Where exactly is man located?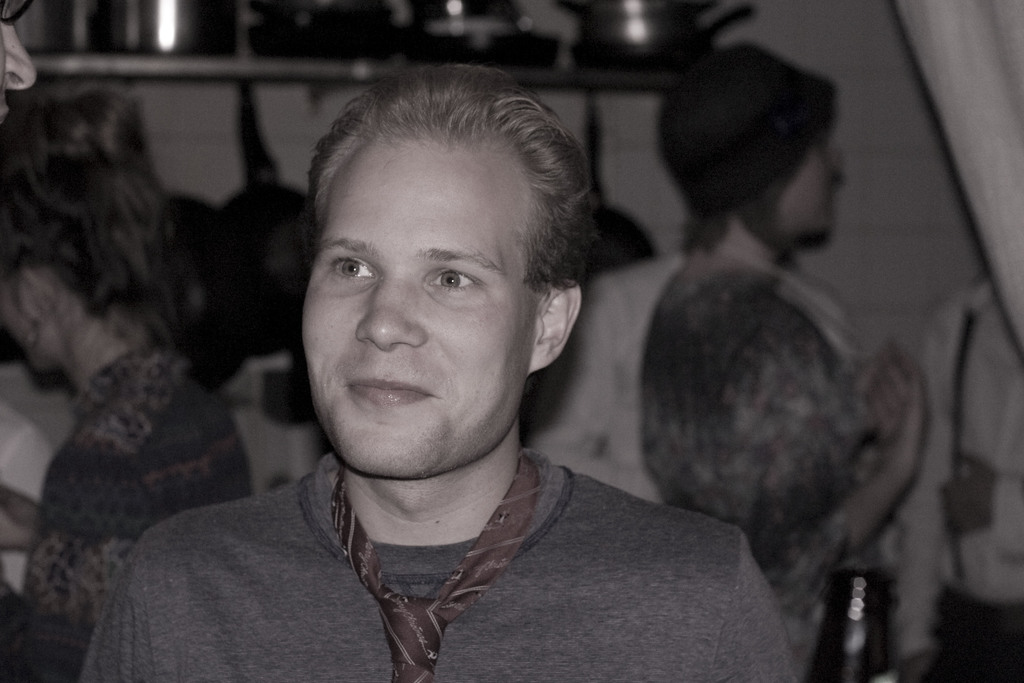
Its bounding box is left=214, top=187, right=388, bottom=549.
